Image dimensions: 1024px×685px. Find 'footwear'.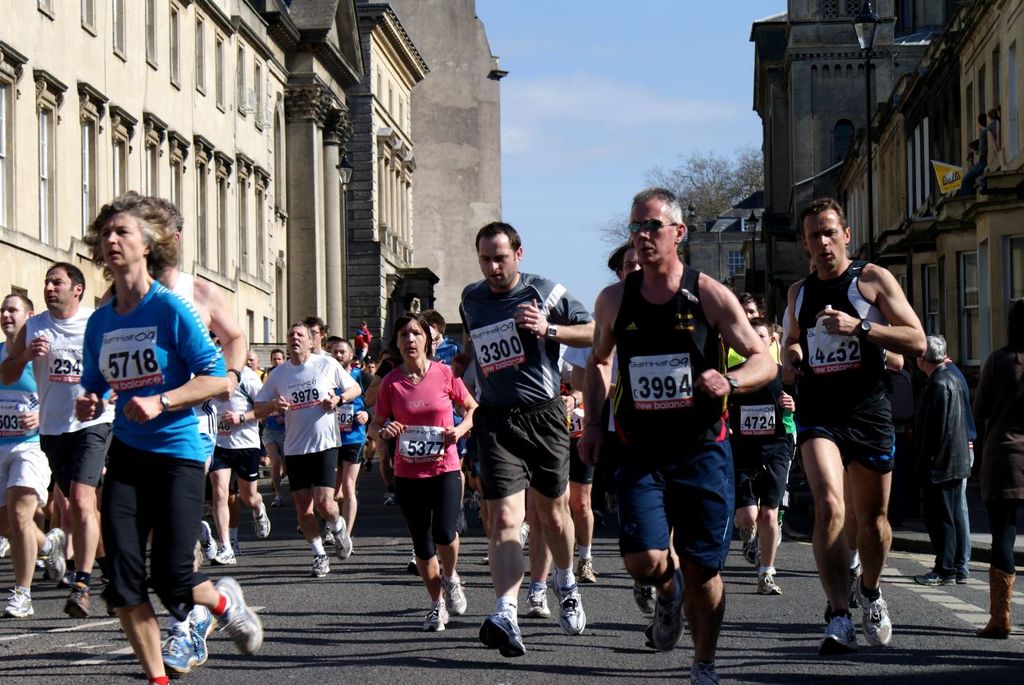
select_region(912, 568, 955, 583).
